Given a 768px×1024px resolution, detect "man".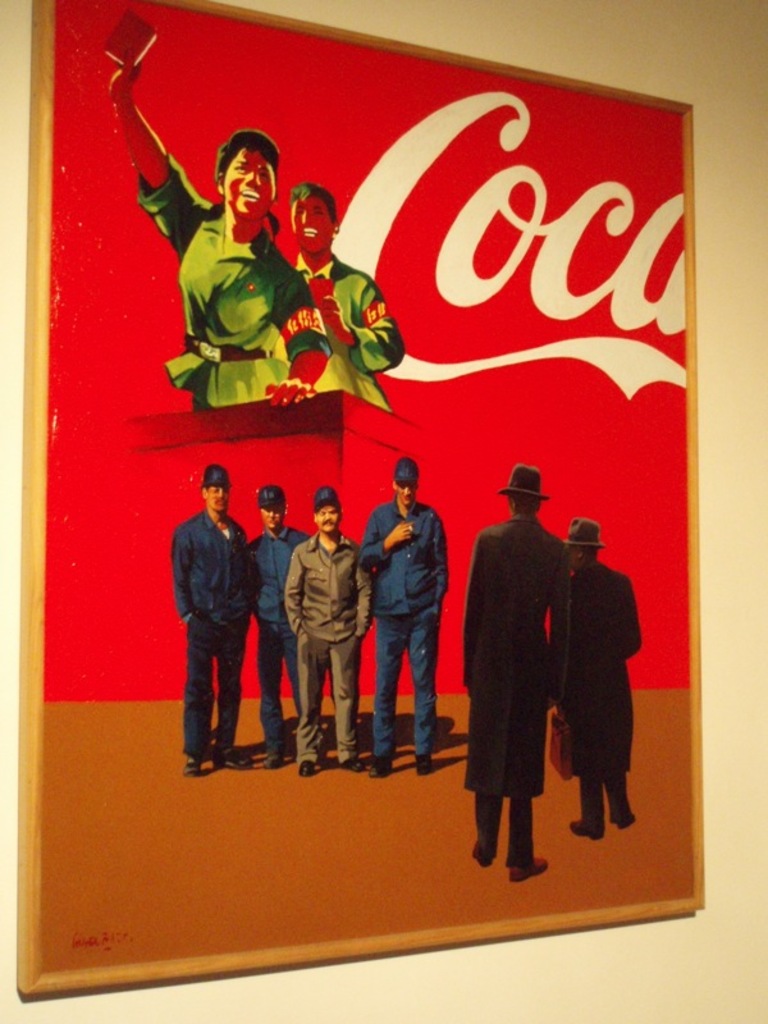
left=548, top=518, right=645, bottom=841.
